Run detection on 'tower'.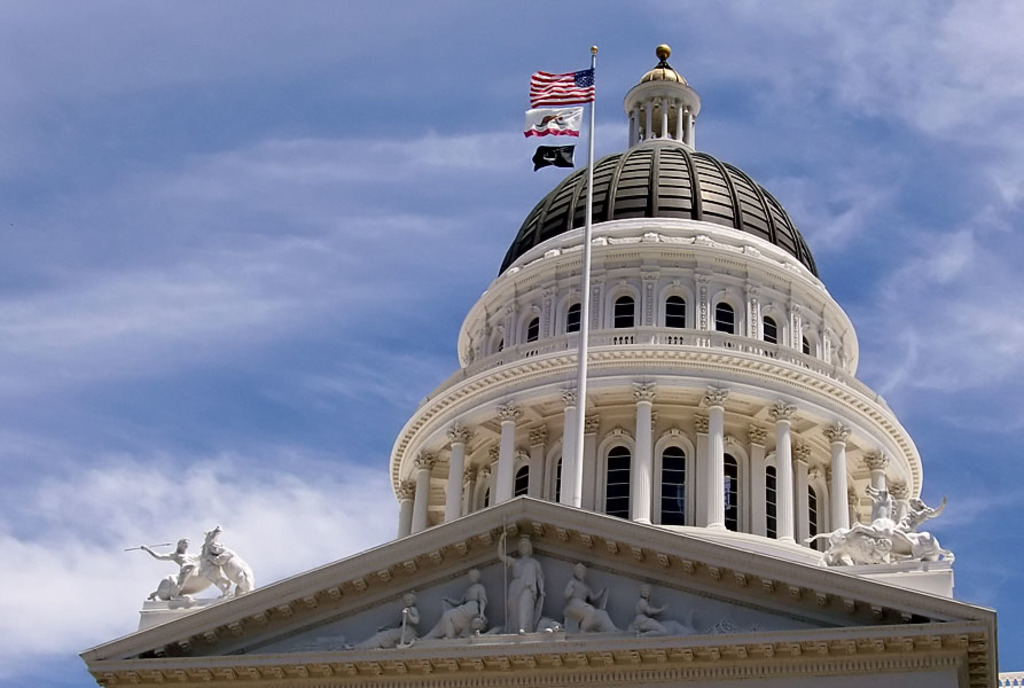
Result: box(359, 68, 912, 595).
